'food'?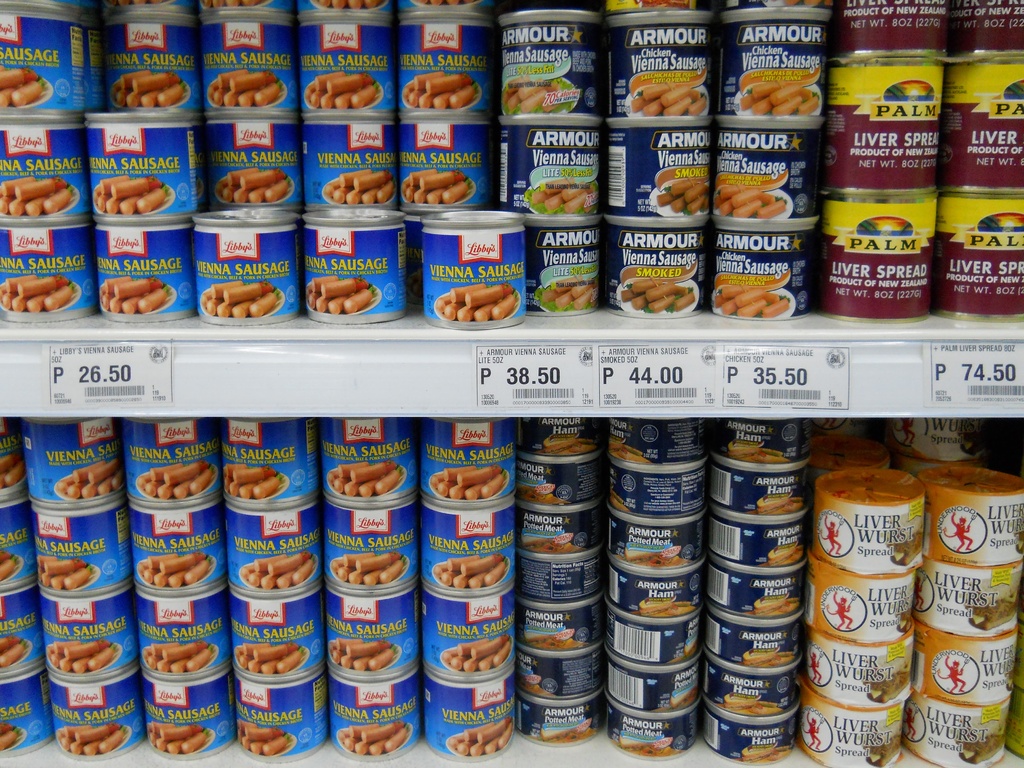
Rect(608, 486, 629, 512)
